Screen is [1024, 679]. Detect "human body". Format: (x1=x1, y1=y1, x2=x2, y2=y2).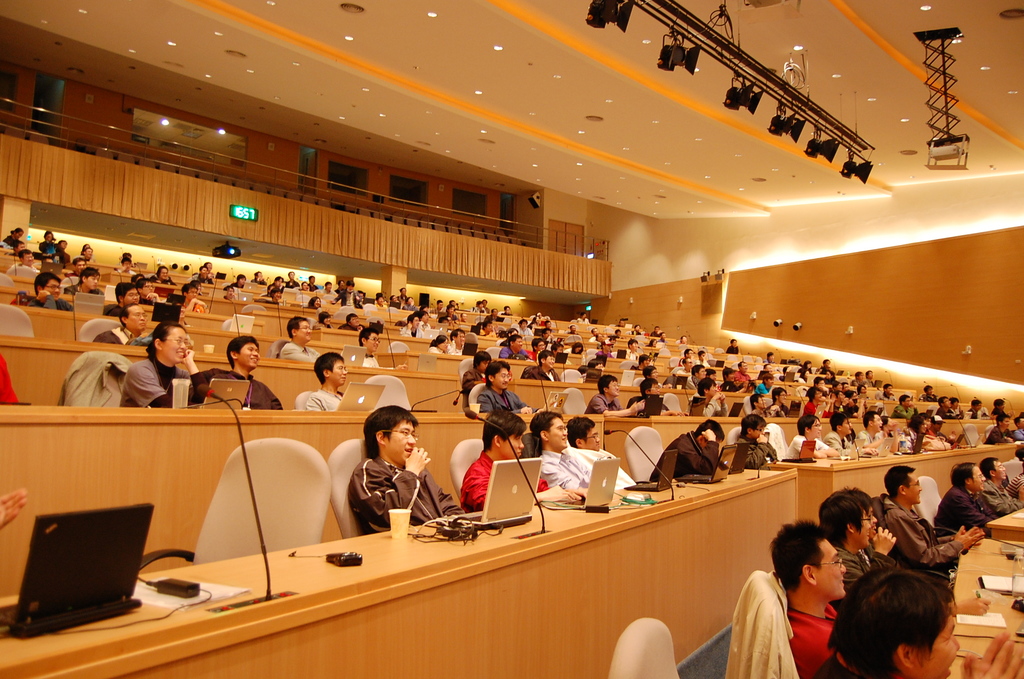
(x1=677, y1=347, x2=694, y2=363).
